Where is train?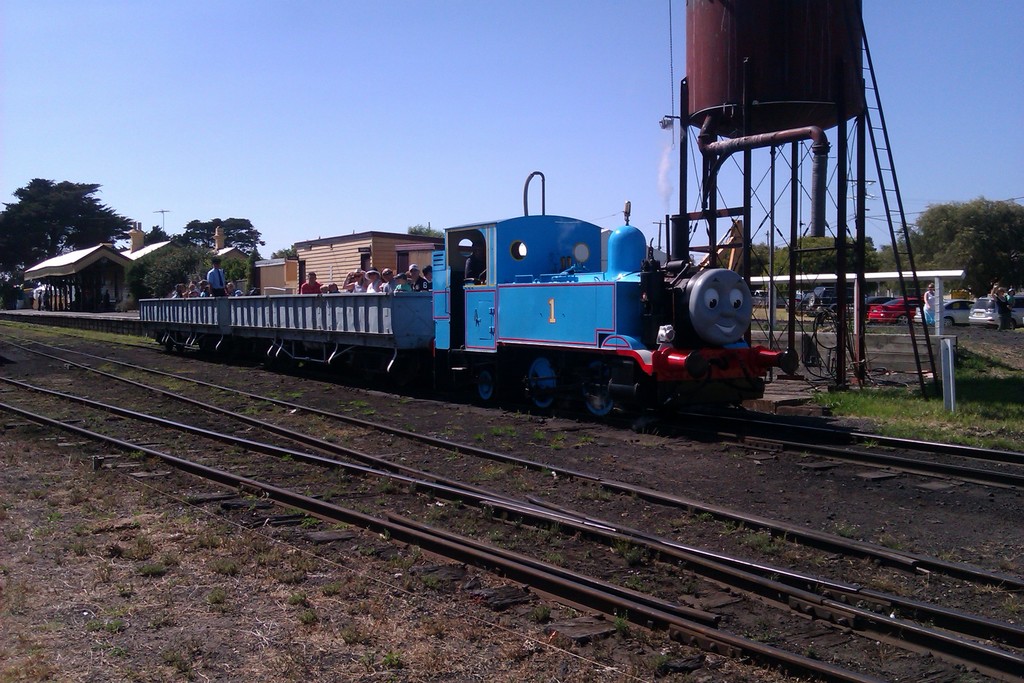
select_region(140, 171, 801, 435).
